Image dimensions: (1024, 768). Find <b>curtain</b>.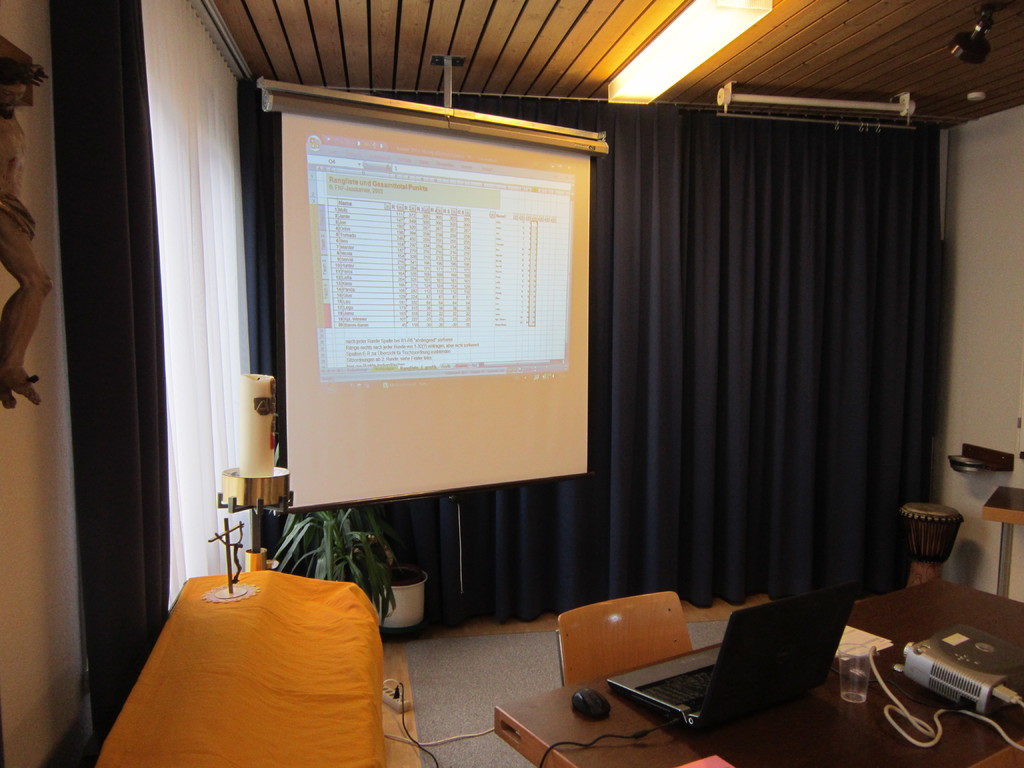
select_region(144, 0, 252, 623).
